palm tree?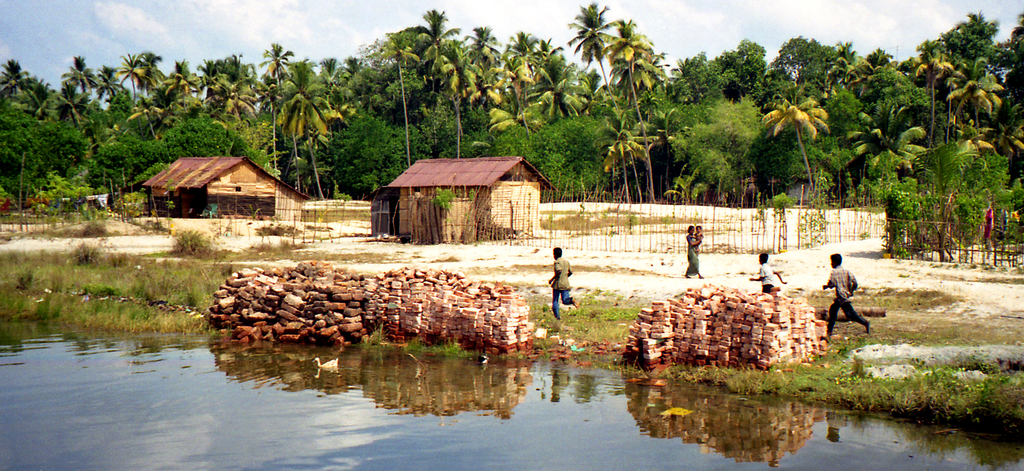
bbox=[830, 41, 893, 132]
